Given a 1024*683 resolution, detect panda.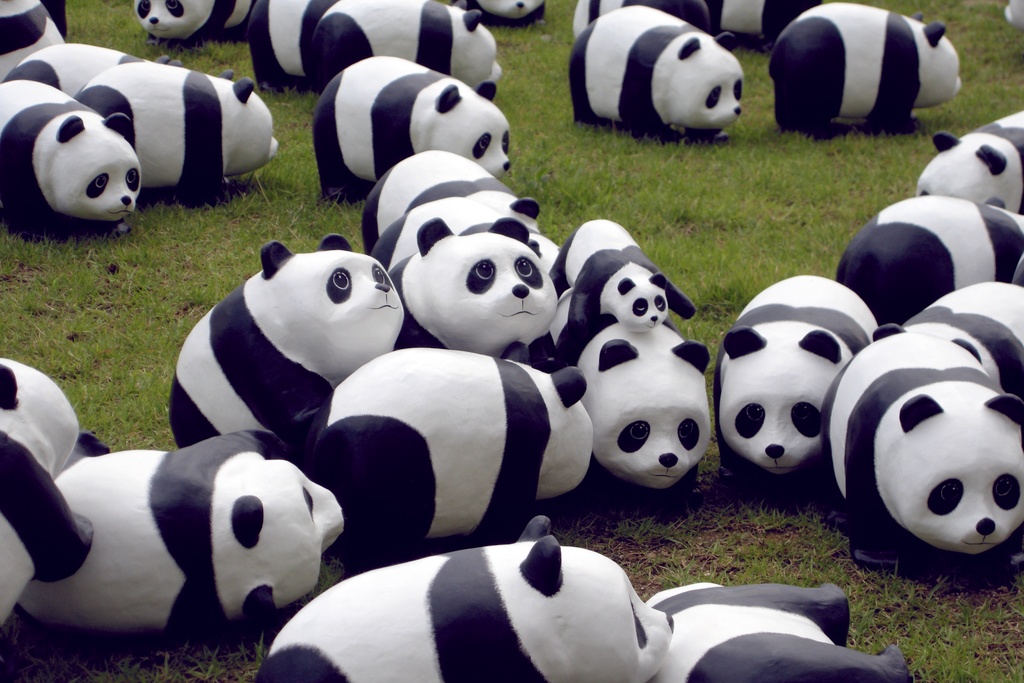
305/0/500/94.
